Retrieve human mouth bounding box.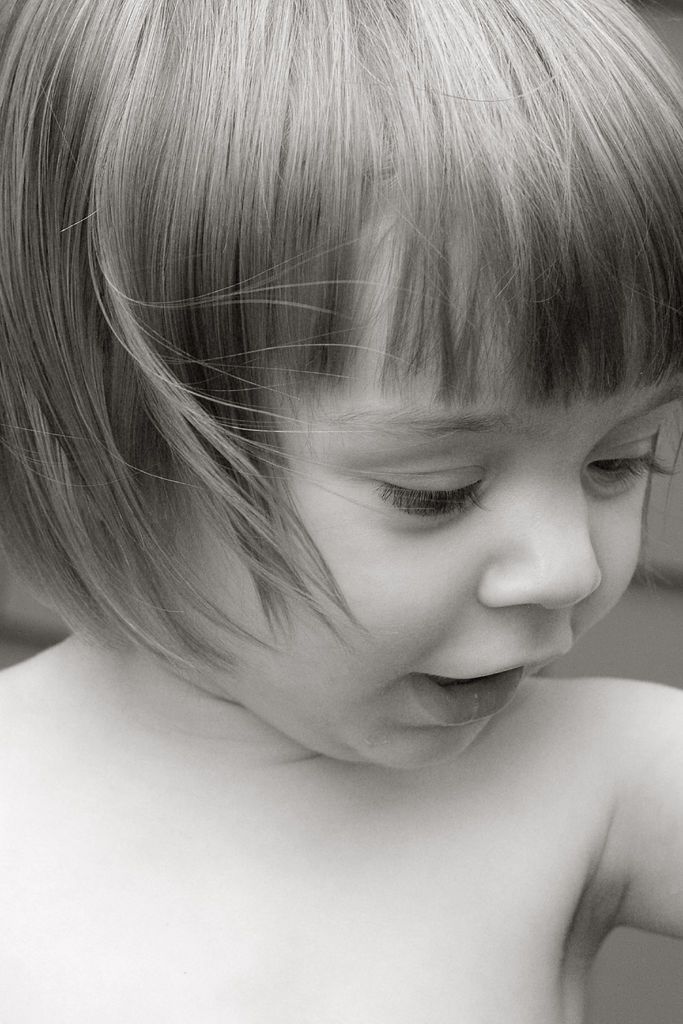
Bounding box: [left=411, top=650, right=571, bottom=726].
